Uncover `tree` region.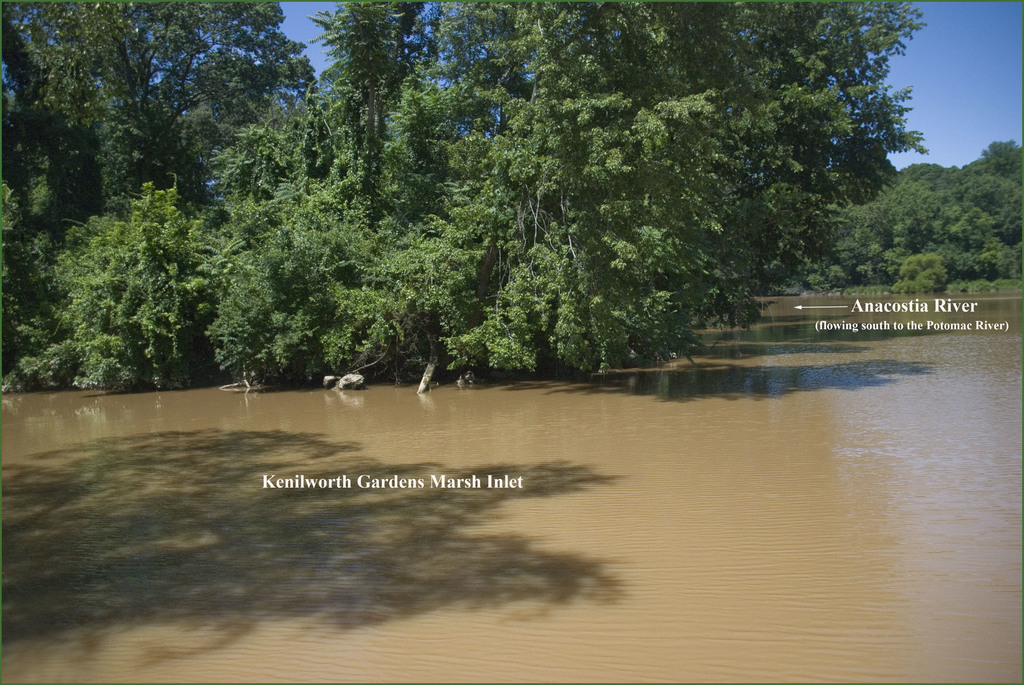
Uncovered: bbox=[949, 210, 991, 272].
